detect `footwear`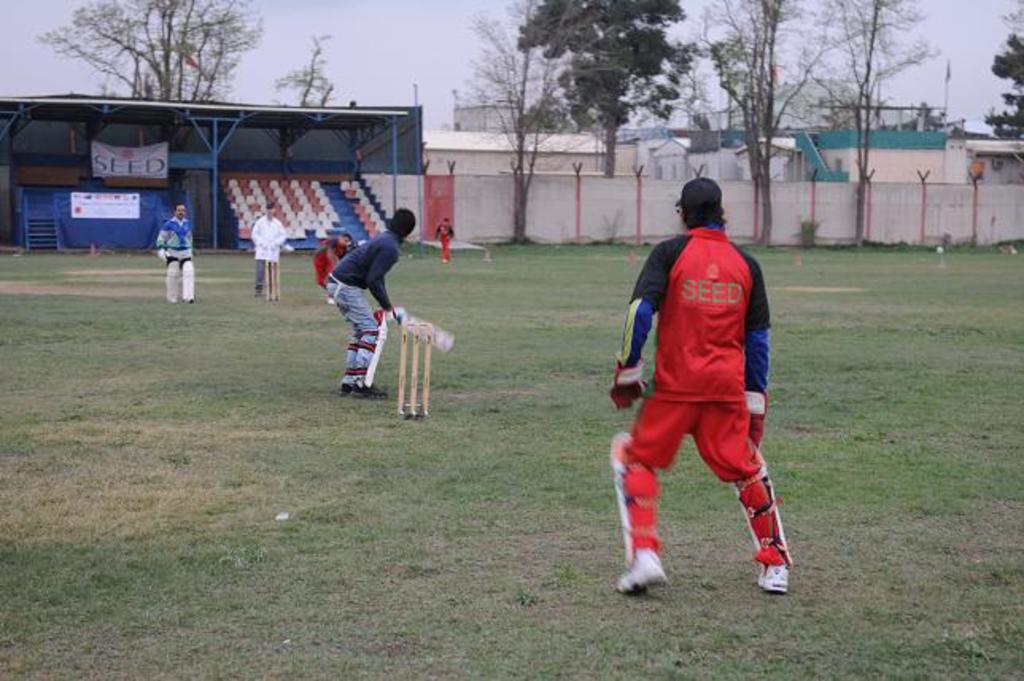
<region>323, 294, 334, 305</region>
